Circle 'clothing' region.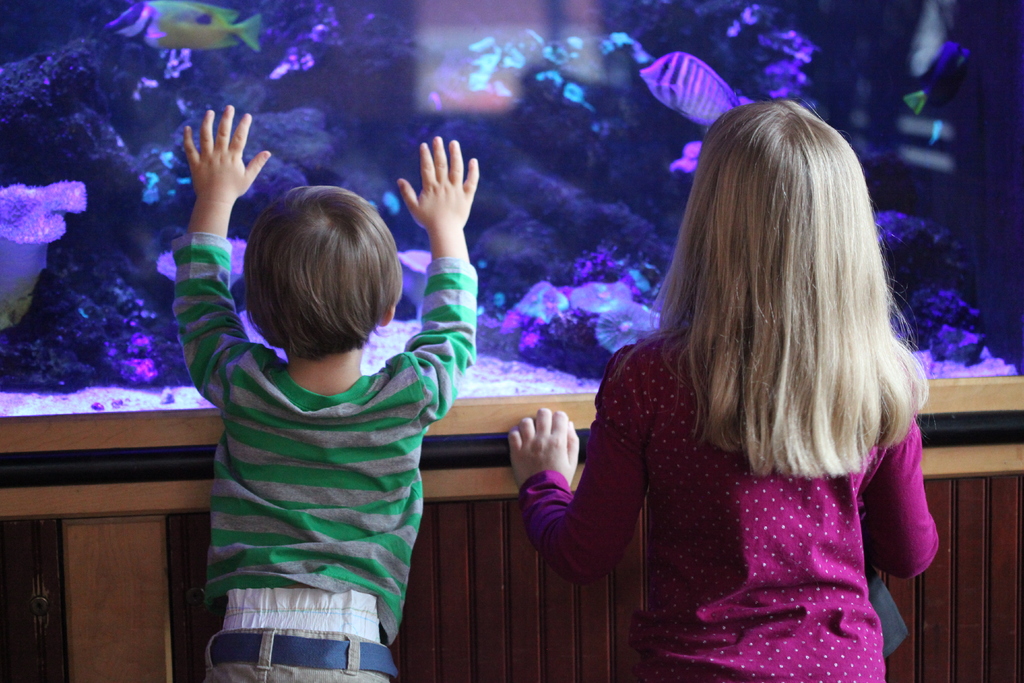
Region: [left=174, top=239, right=451, bottom=682].
